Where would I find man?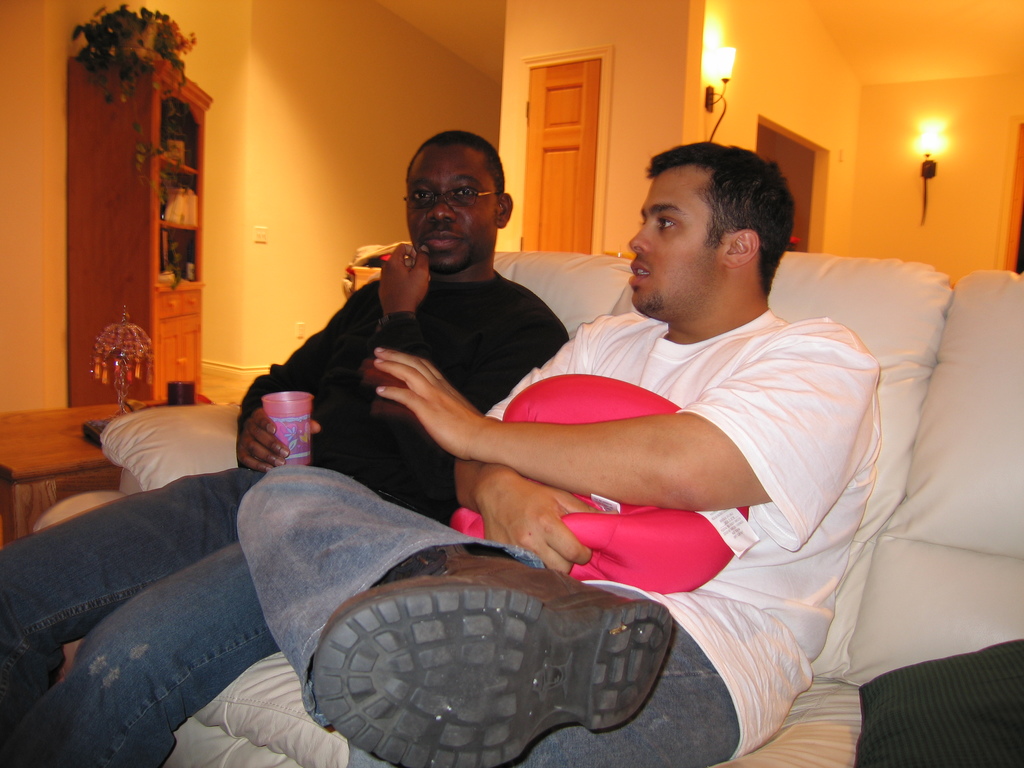
At (236,139,881,767).
